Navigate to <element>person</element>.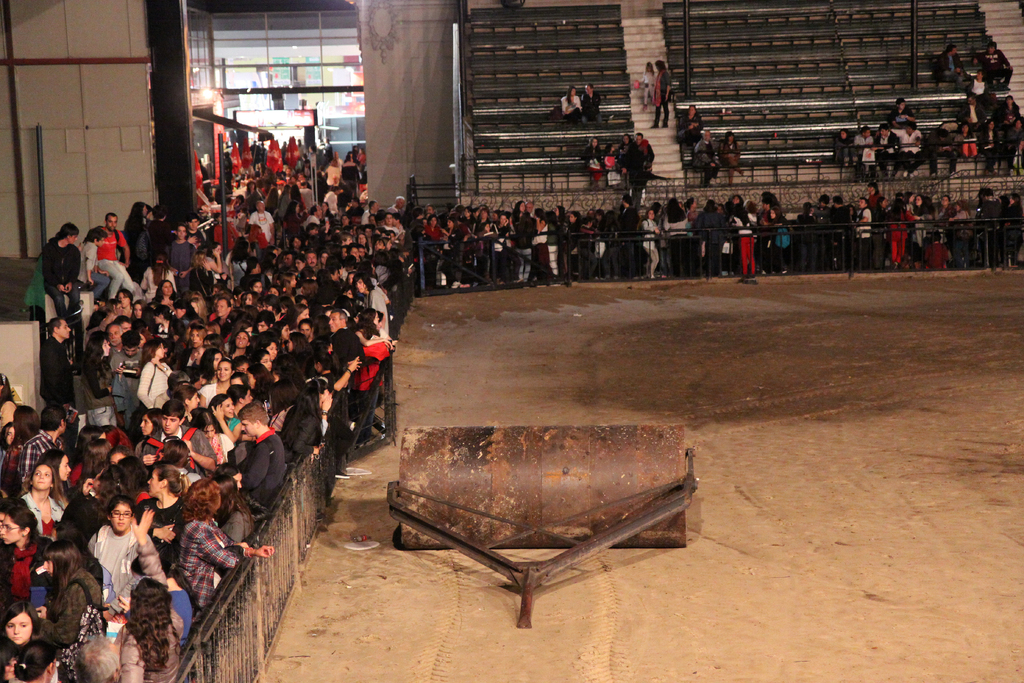
Navigation target: locate(889, 97, 918, 136).
